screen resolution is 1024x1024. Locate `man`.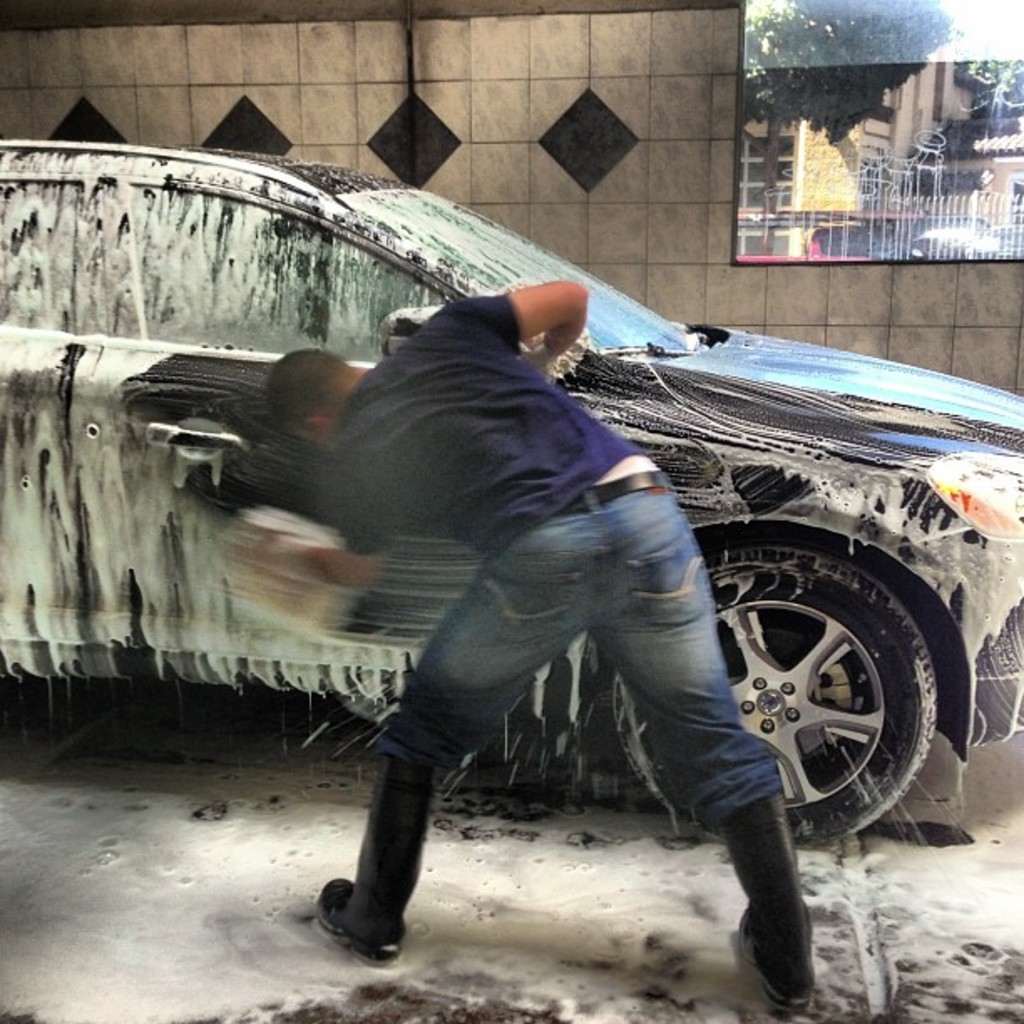
248/273/803/979.
